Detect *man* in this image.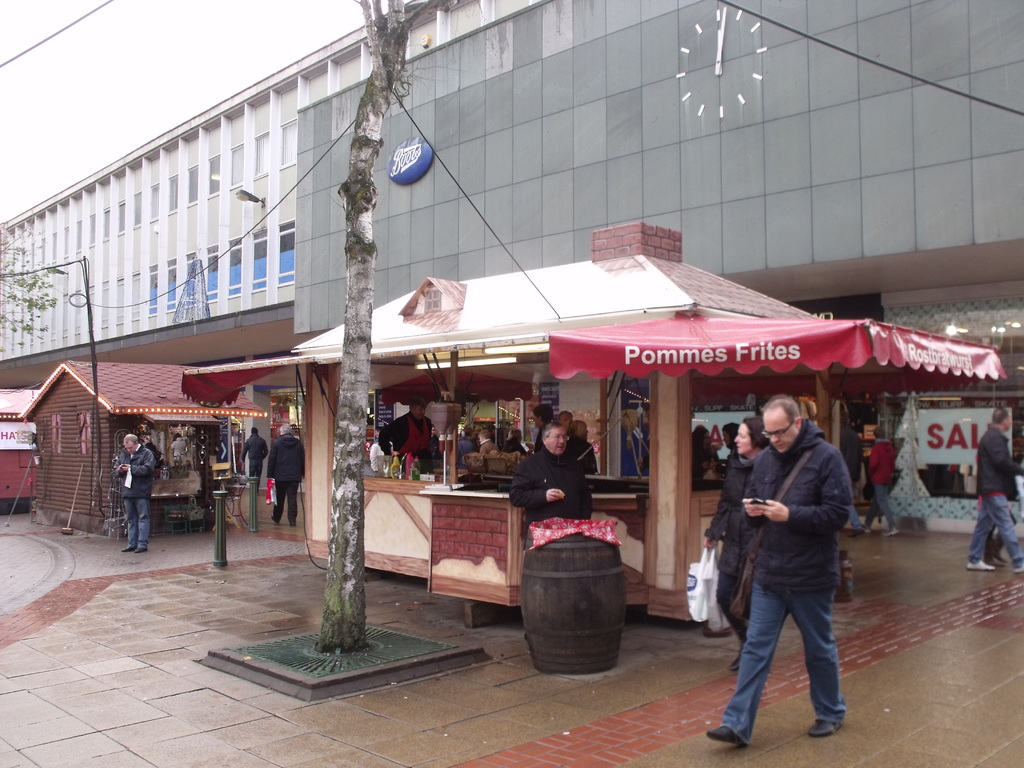
Detection: box(260, 421, 307, 526).
